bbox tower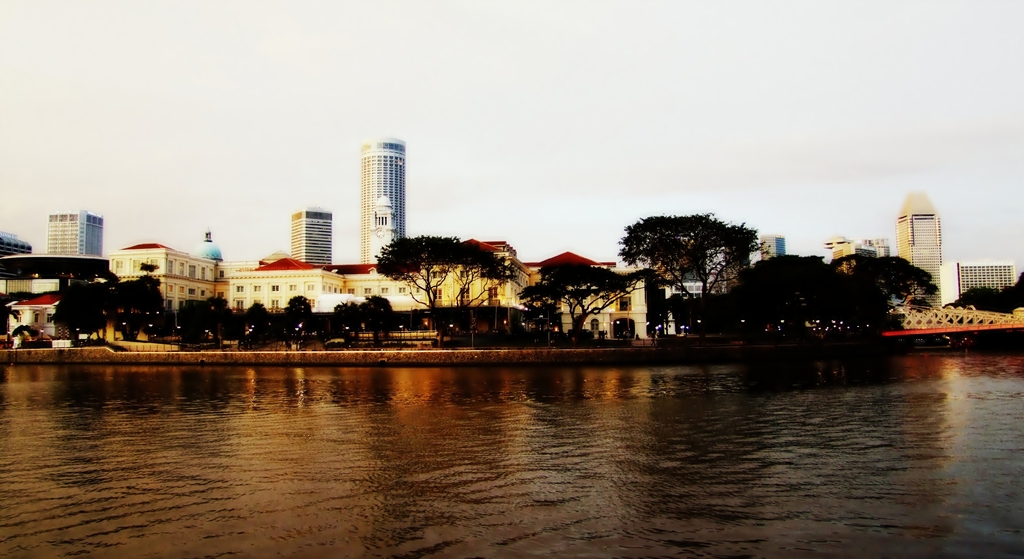
left=292, top=209, right=326, bottom=273
